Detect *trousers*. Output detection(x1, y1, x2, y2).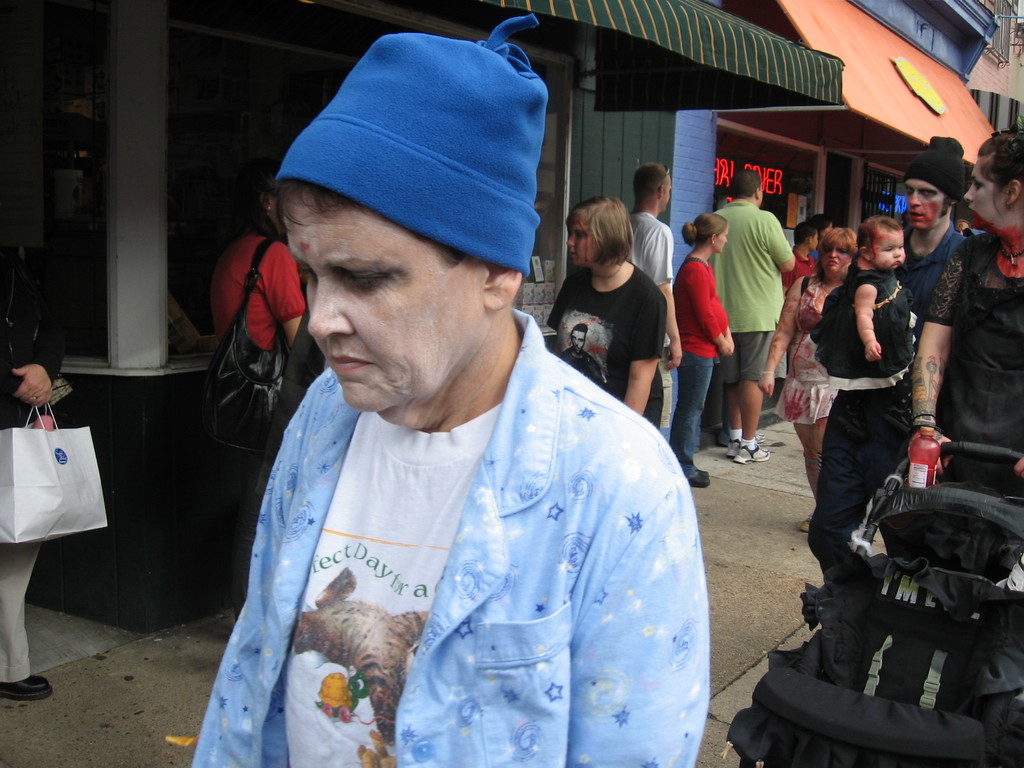
detection(802, 385, 913, 576).
